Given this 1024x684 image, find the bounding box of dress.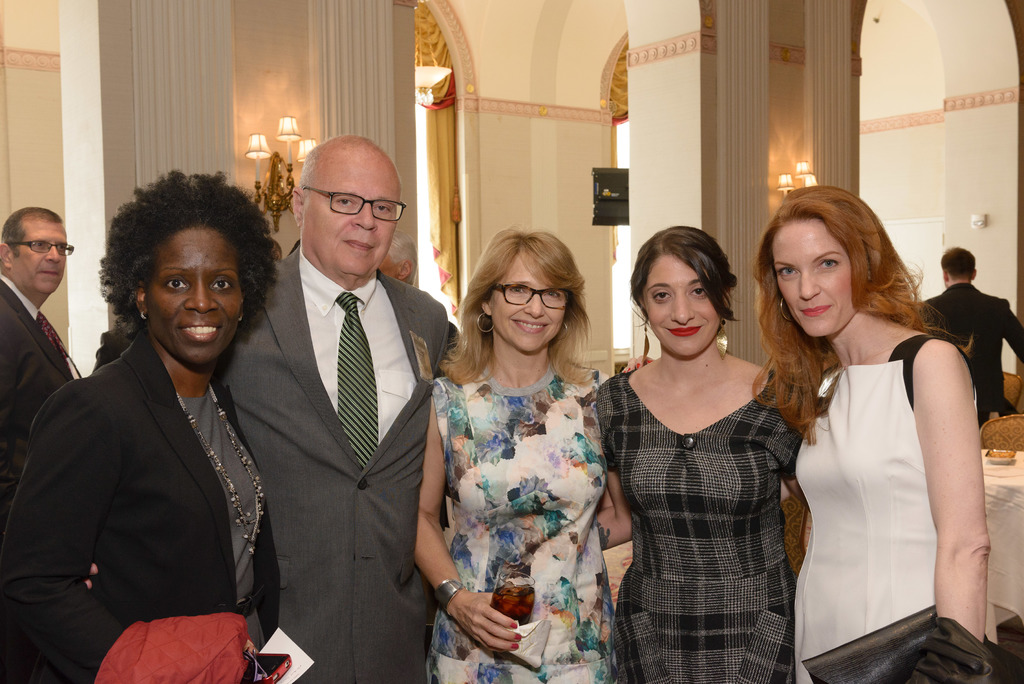
593,370,808,683.
